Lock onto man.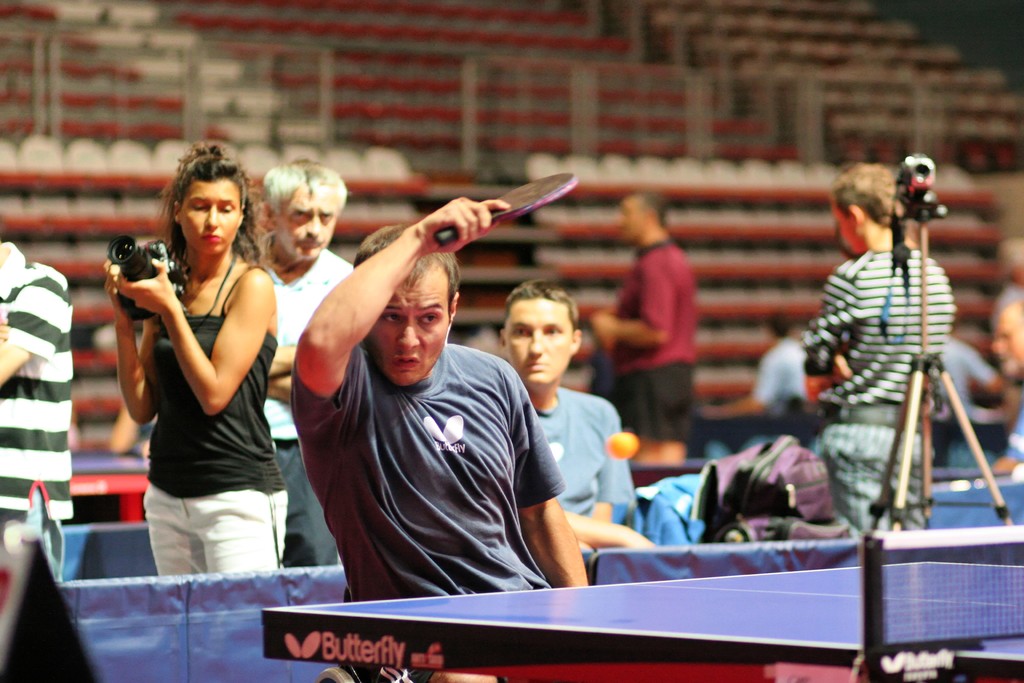
Locked: bbox=(987, 288, 1023, 484).
